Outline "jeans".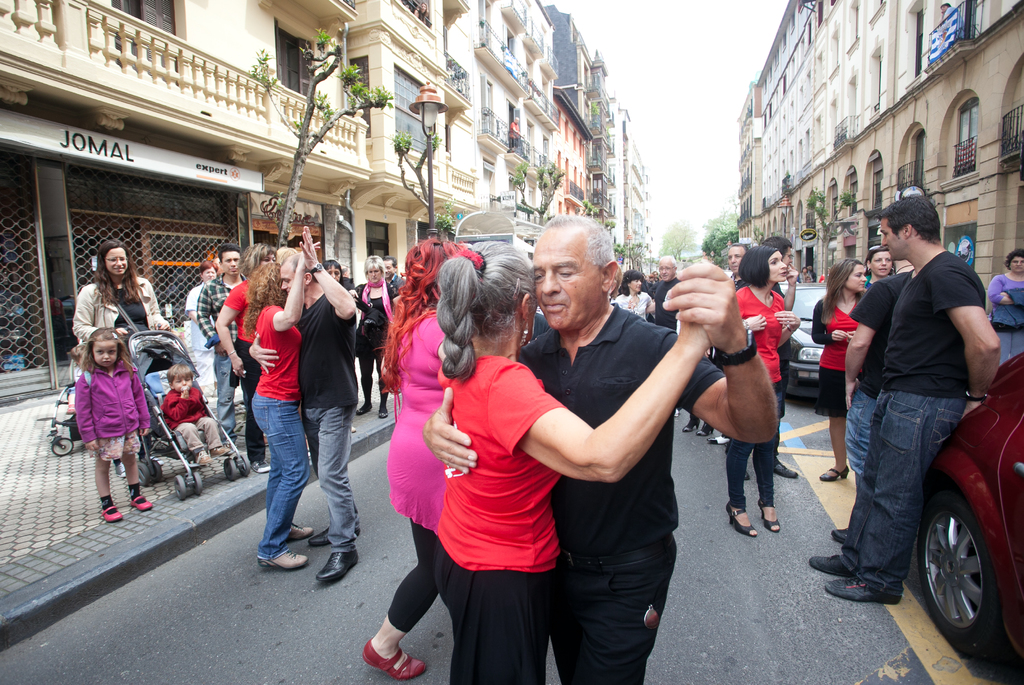
Outline: crop(557, 560, 673, 684).
